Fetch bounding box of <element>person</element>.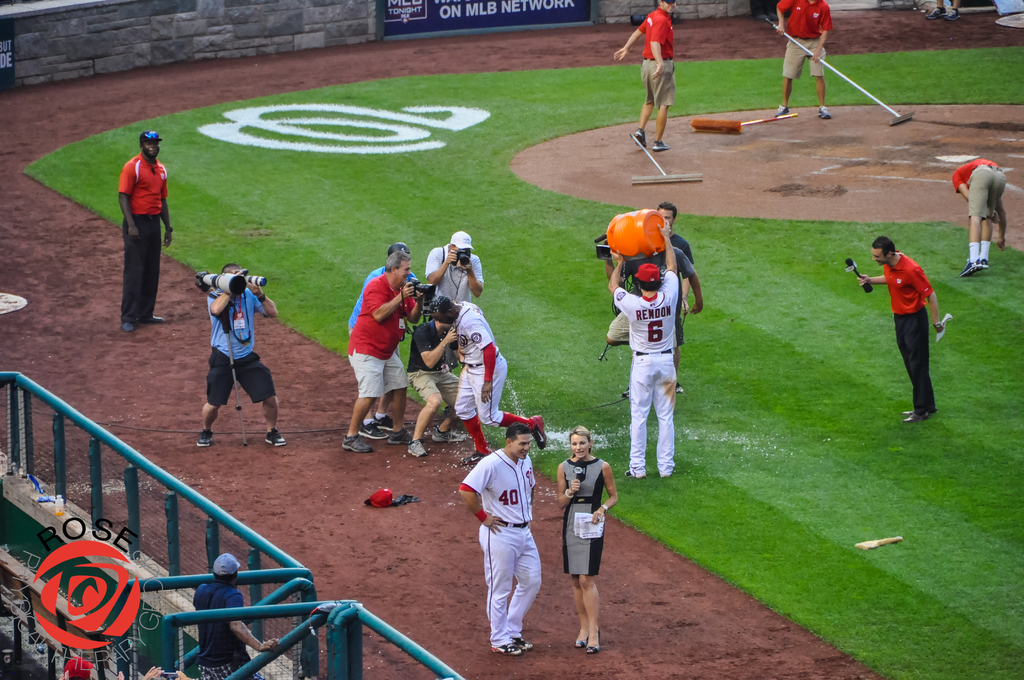
Bbox: <bbox>610, 218, 675, 478</bbox>.
